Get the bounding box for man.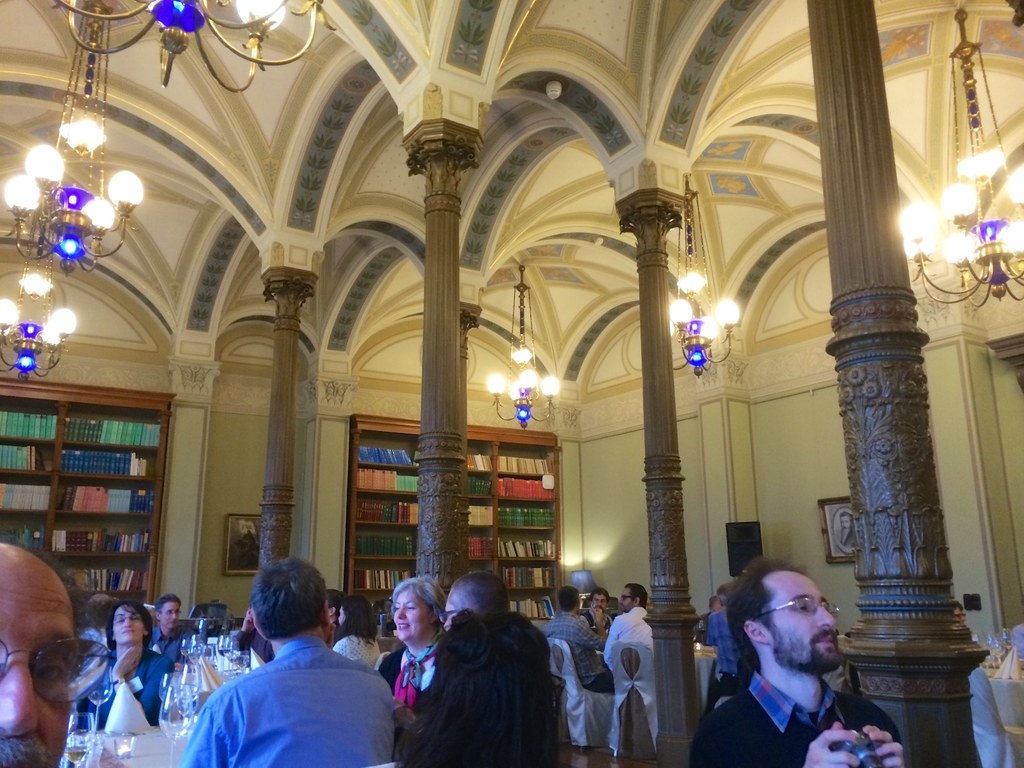
72:595:124:654.
